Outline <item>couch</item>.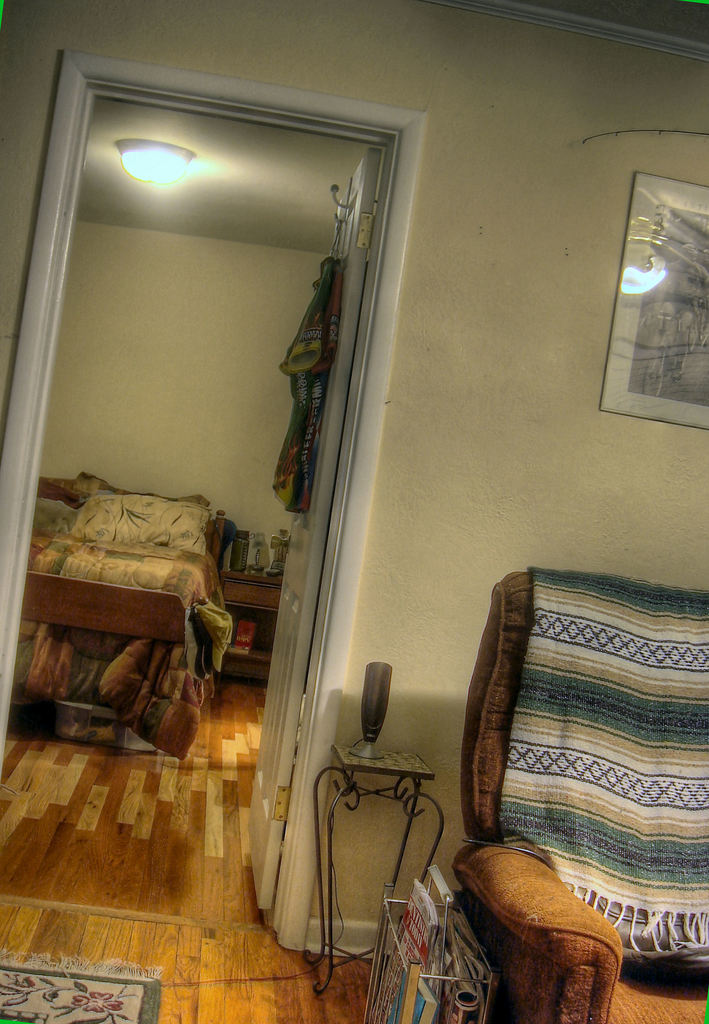
Outline: x1=440, y1=562, x2=690, y2=1013.
